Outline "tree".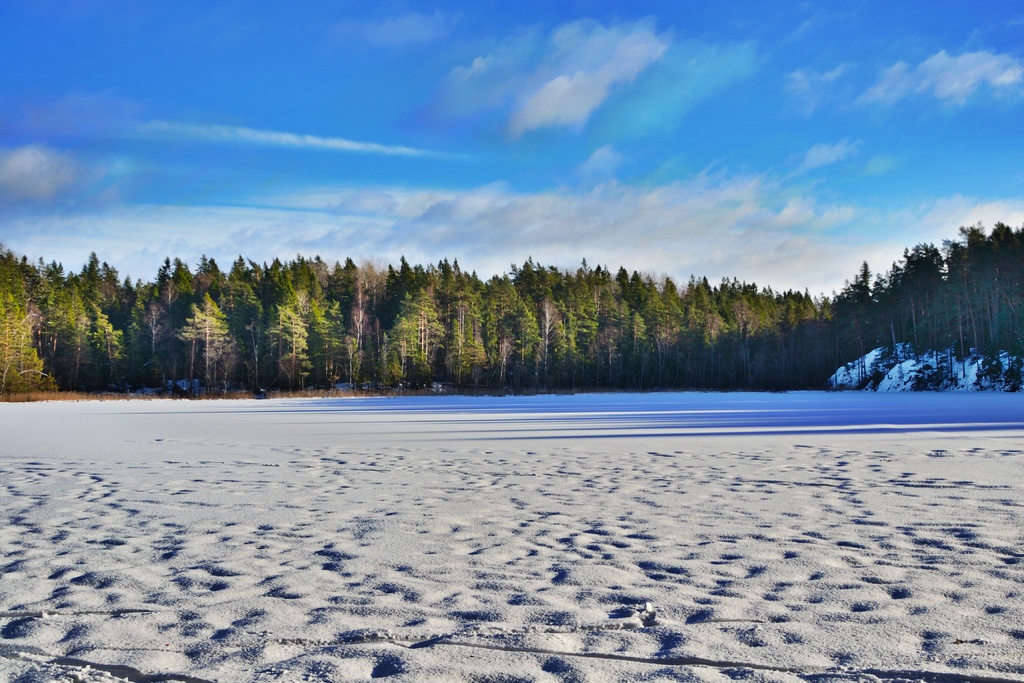
Outline: <bbox>164, 263, 242, 375</bbox>.
